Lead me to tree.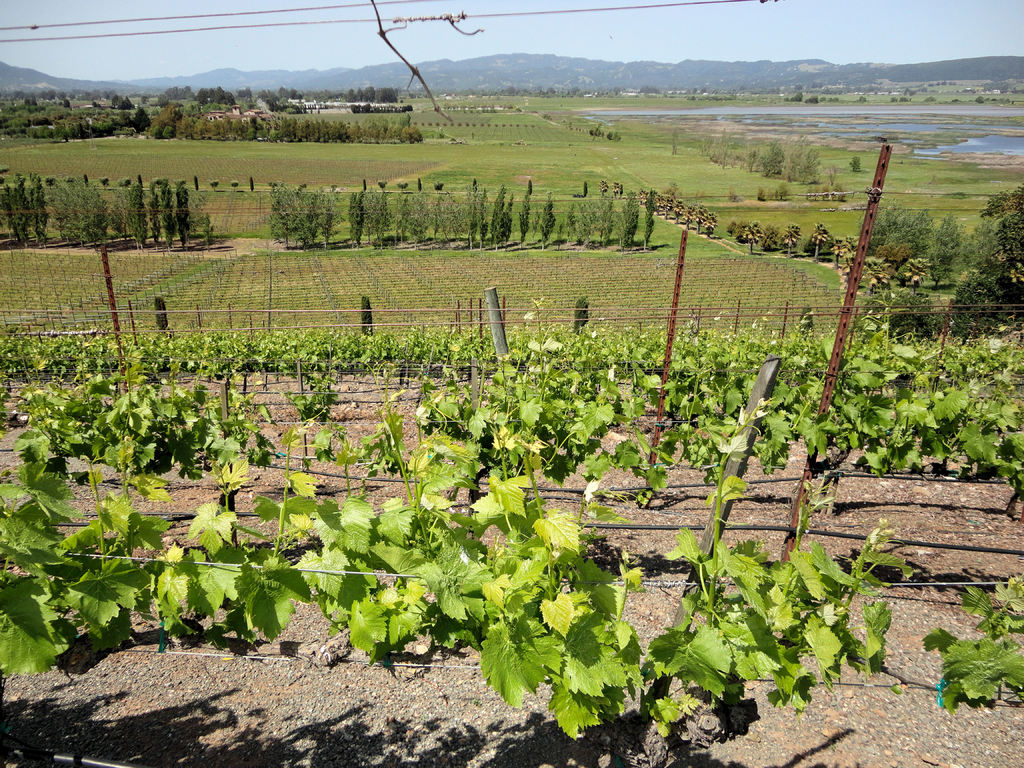
Lead to box=[835, 239, 858, 281].
